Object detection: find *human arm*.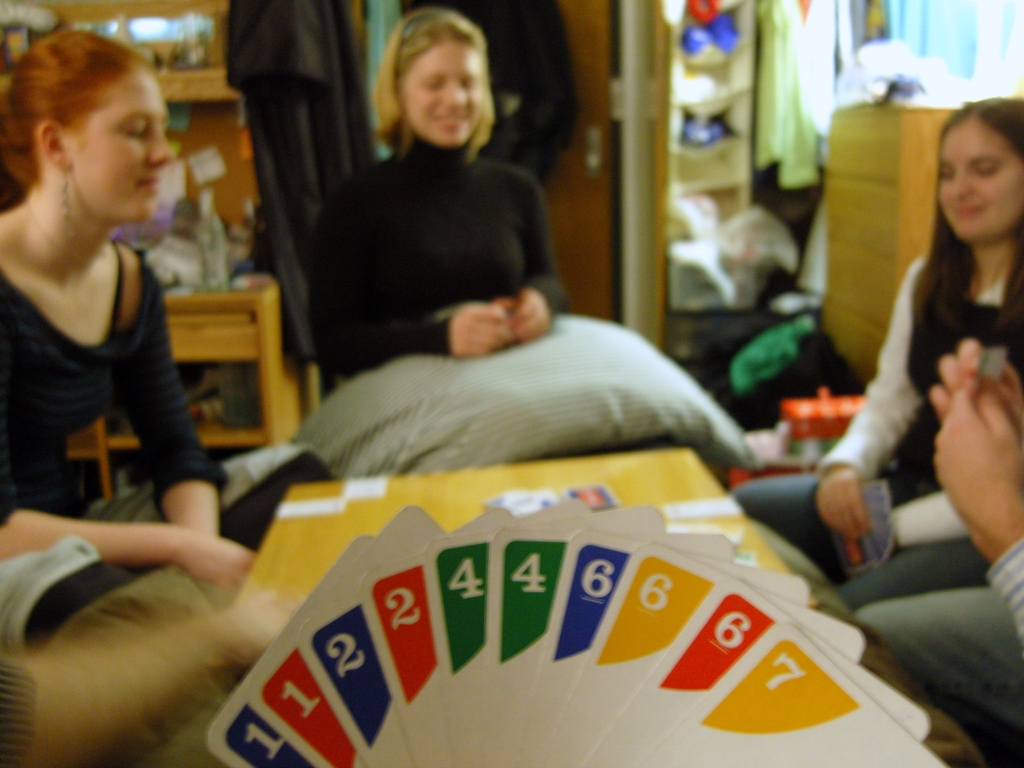
box(812, 258, 921, 561).
